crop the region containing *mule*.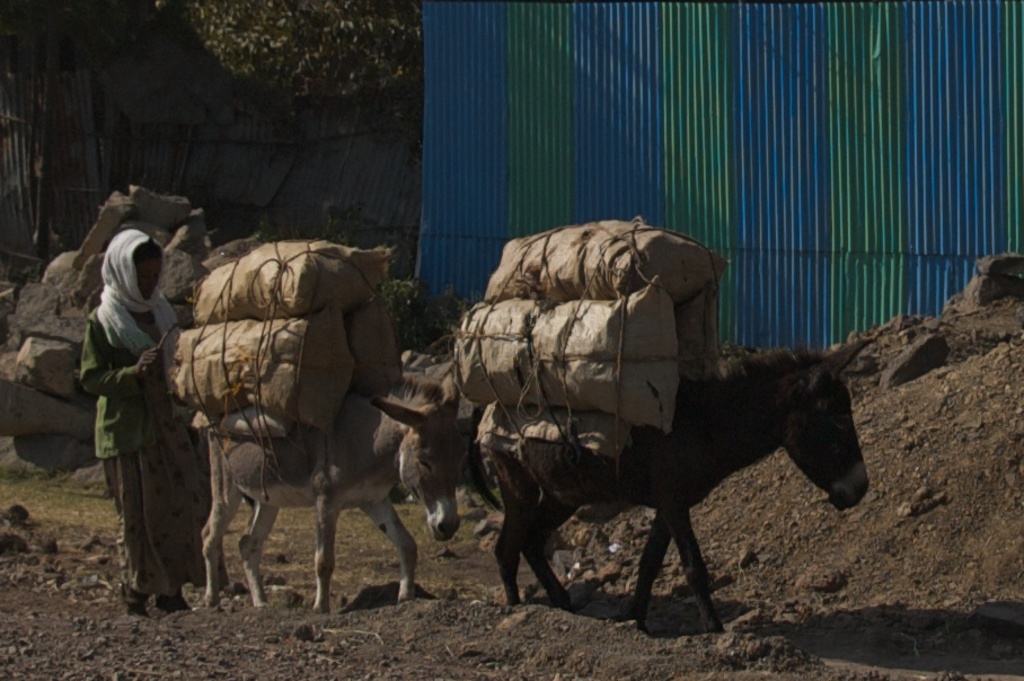
Crop region: pyautogui.locateOnScreen(451, 299, 860, 640).
